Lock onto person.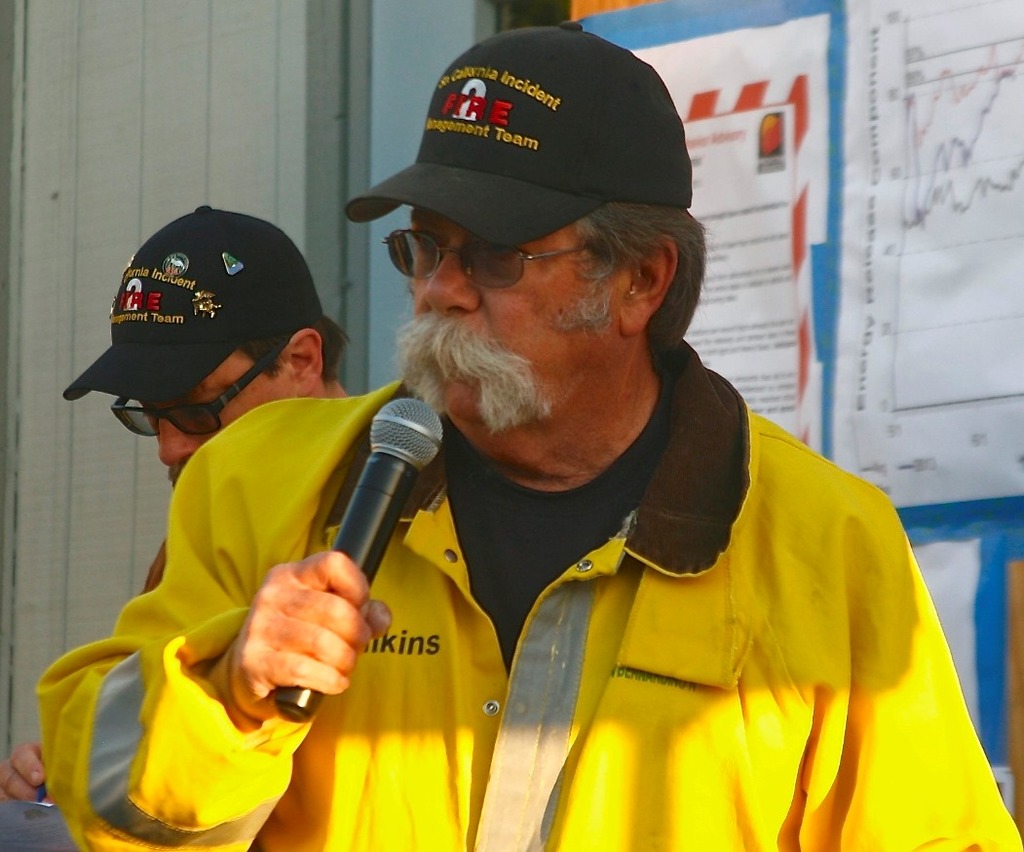
Locked: select_region(174, 88, 957, 841).
